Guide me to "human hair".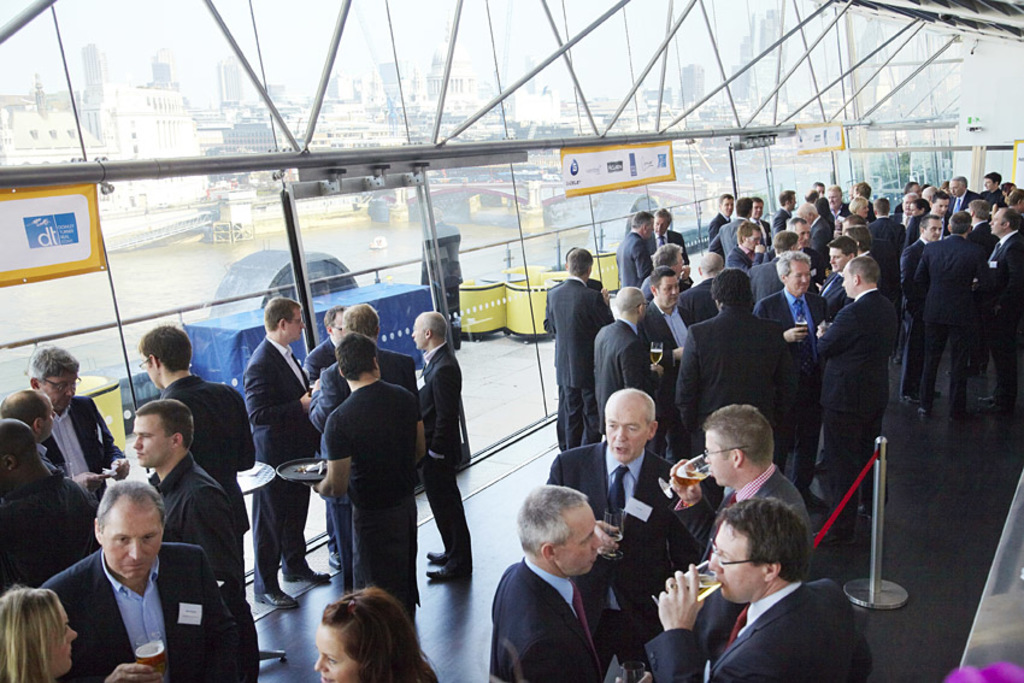
Guidance: detection(648, 266, 678, 298).
